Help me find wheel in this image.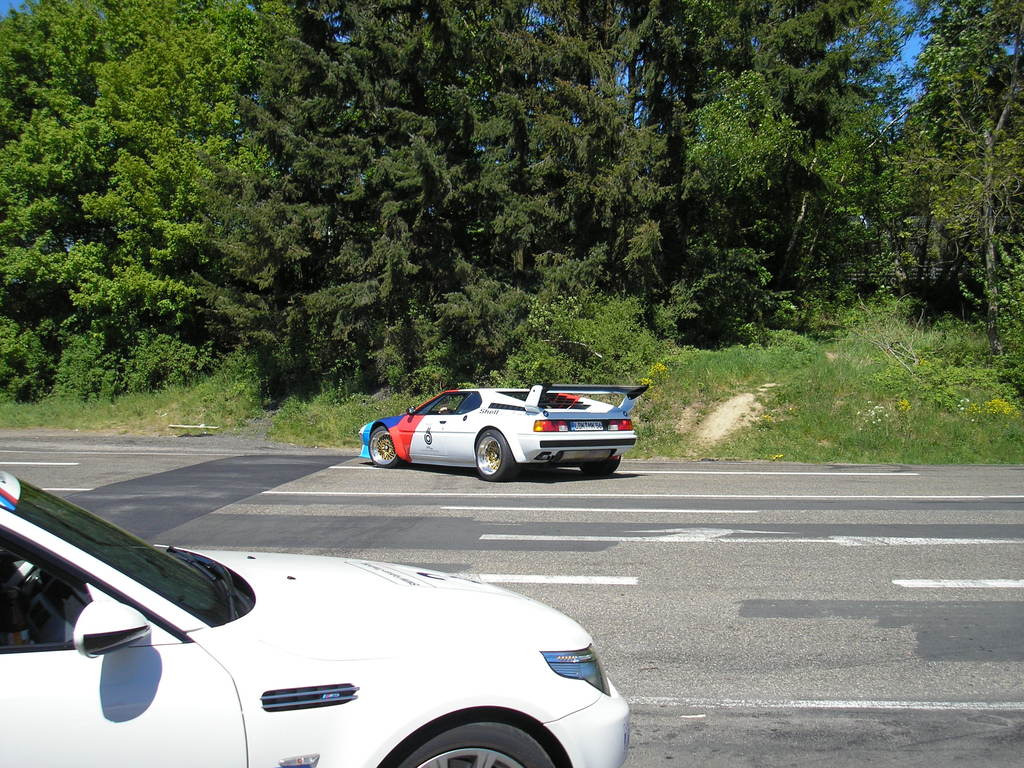
Found it: BBox(367, 428, 403, 468).
